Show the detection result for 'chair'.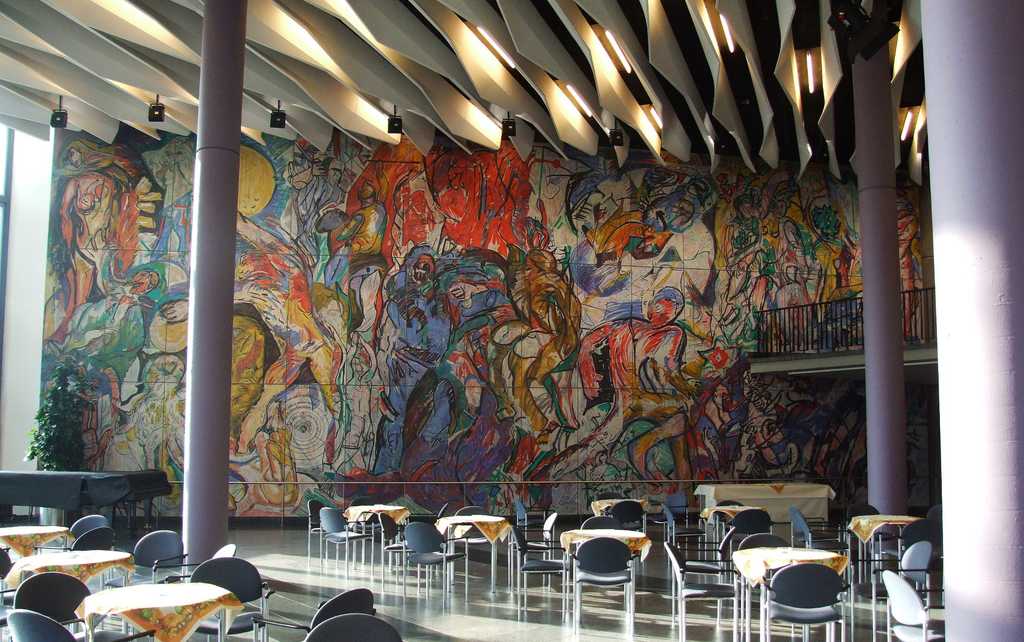
578 518 622 530.
